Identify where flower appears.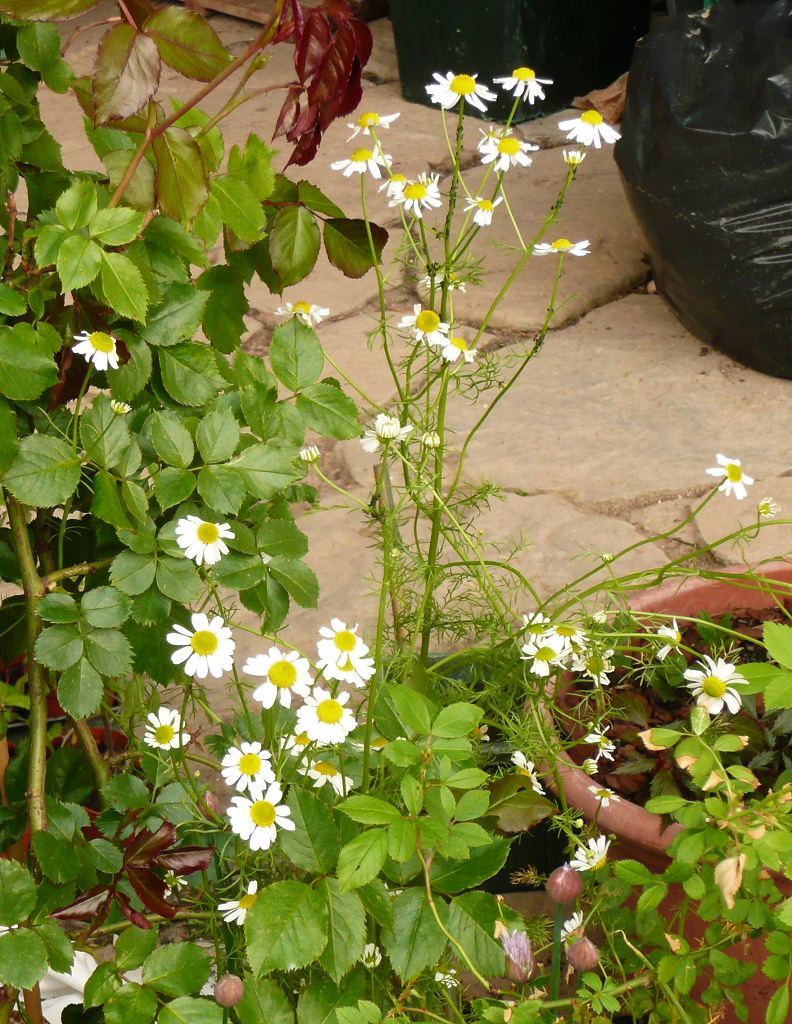
Appears at BBox(138, 703, 195, 752).
